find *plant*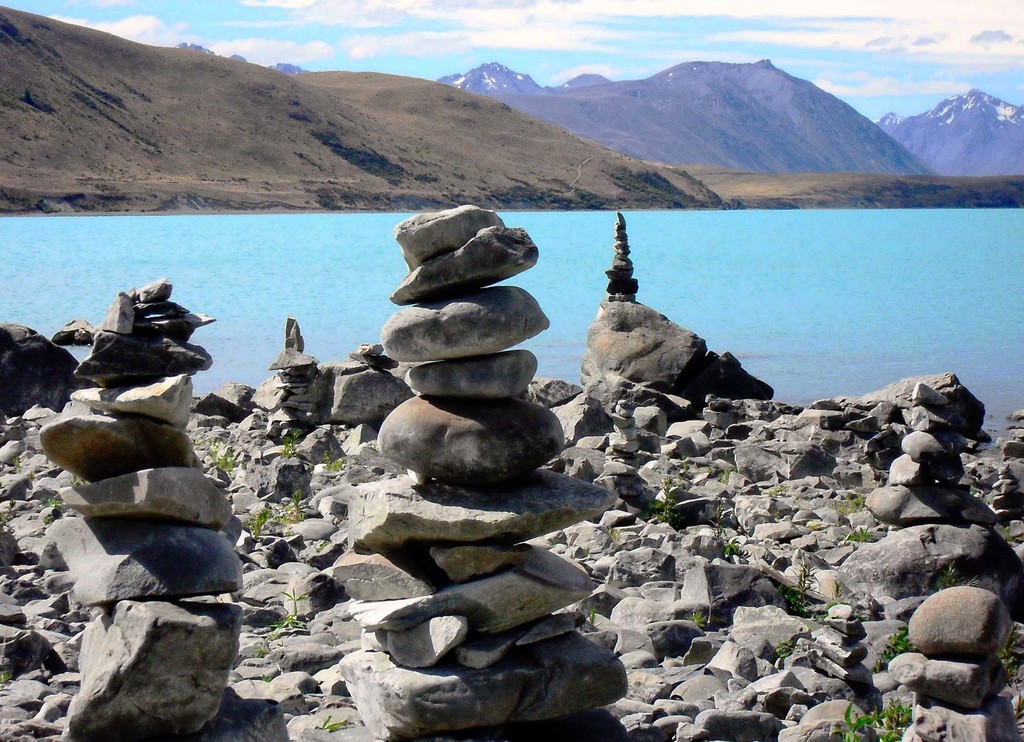
<bbox>1000, 627, 1023, 679</bbox>
